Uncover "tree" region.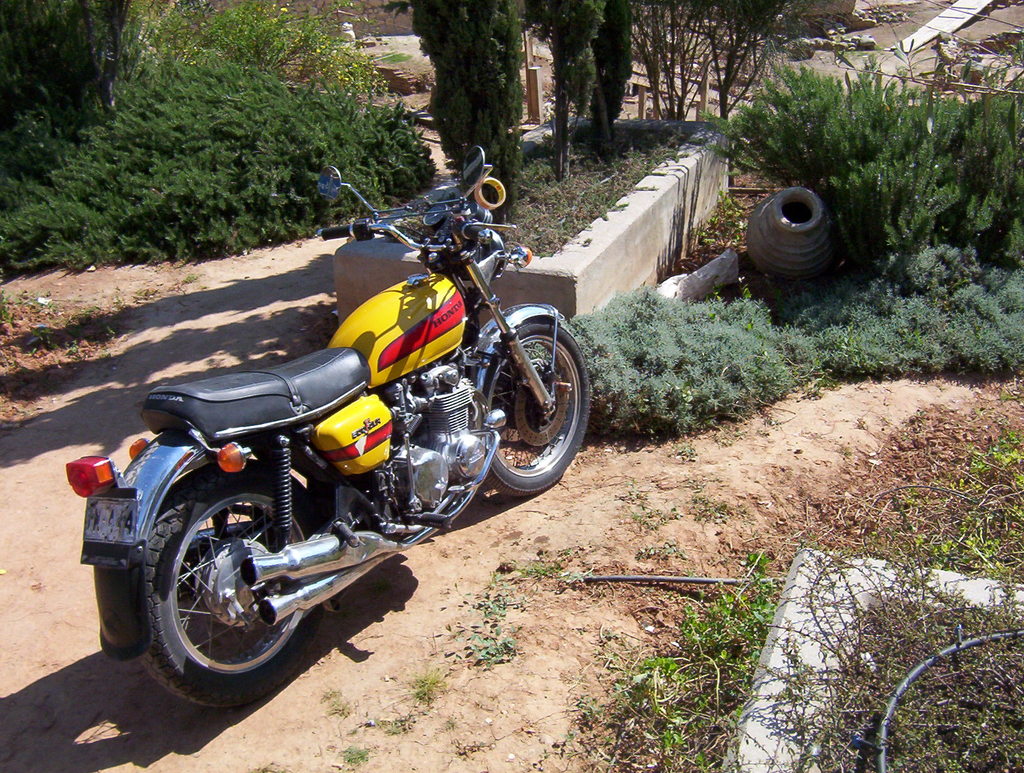
Uncovered: box=[629, 0, 813, 190].
